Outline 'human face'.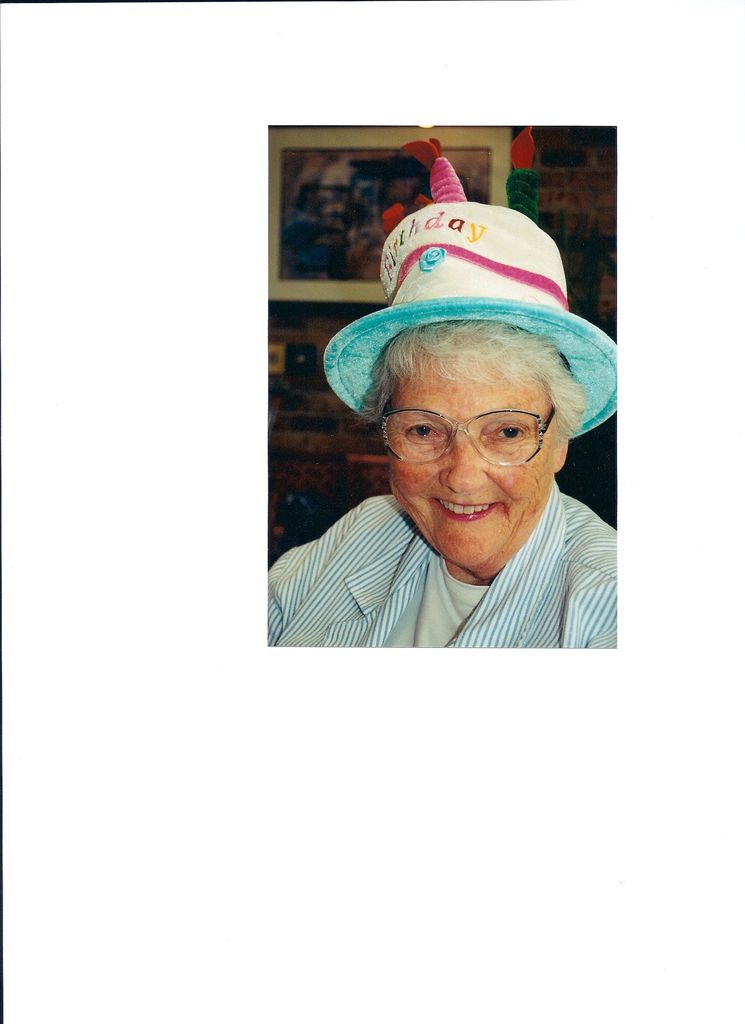
Outline: [383,346,557,568].
